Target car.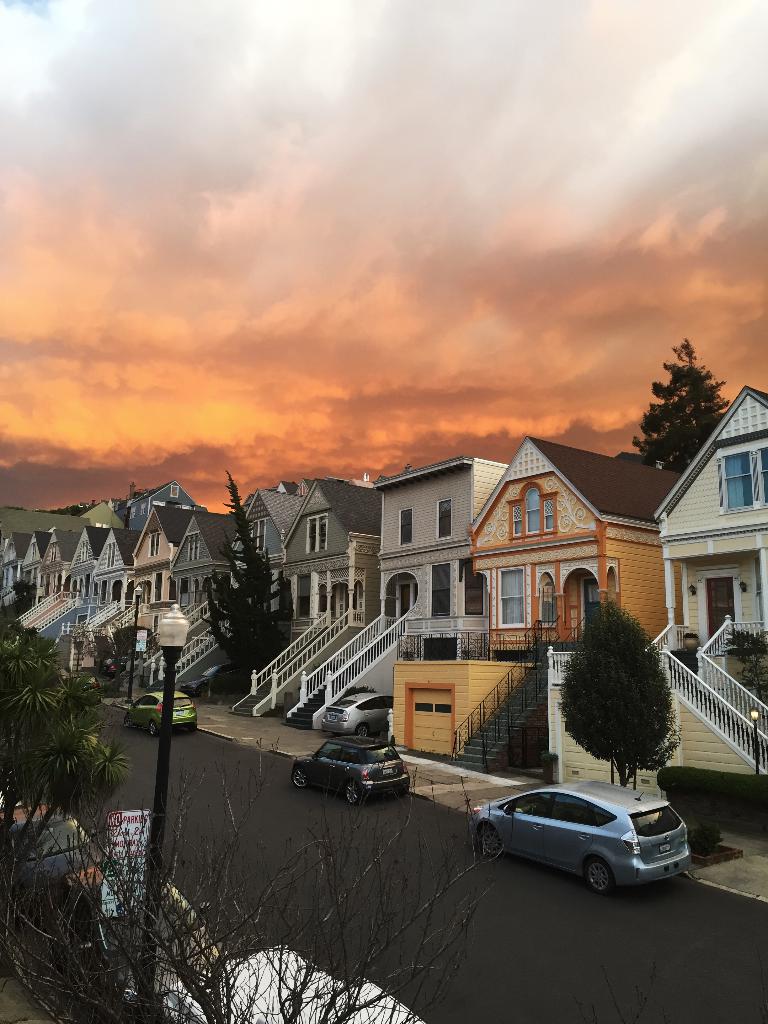
Target region: Rect(124, 691, 195, 739).
